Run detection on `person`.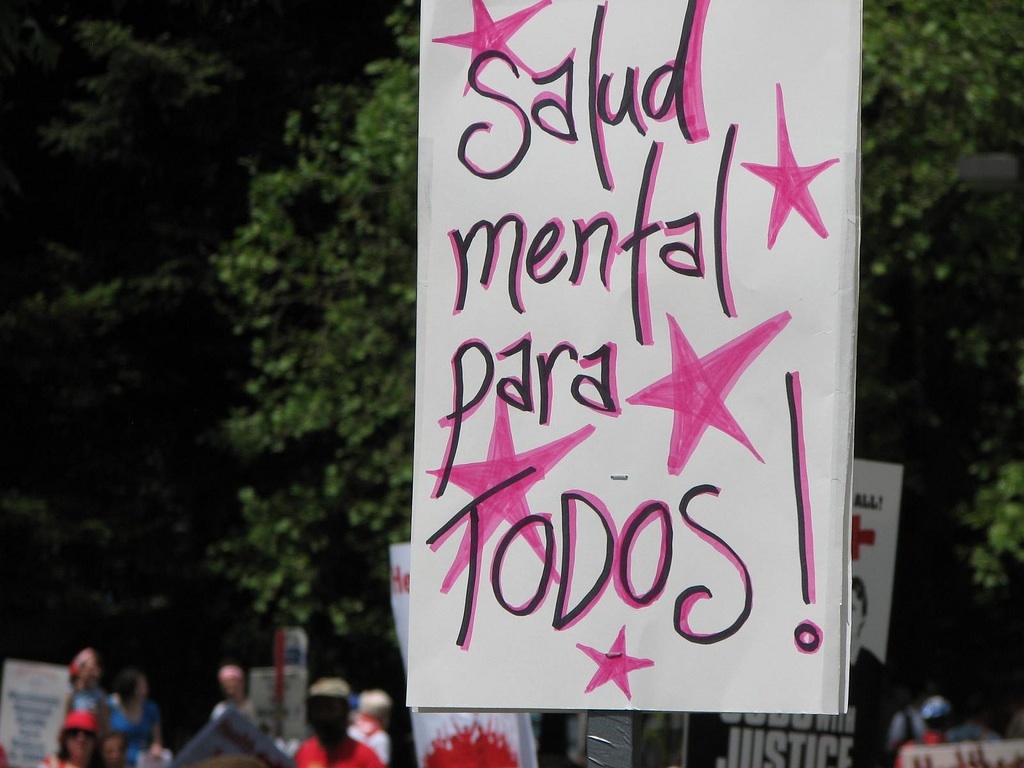
Result: l=923, t=694, r=969, b=746.
